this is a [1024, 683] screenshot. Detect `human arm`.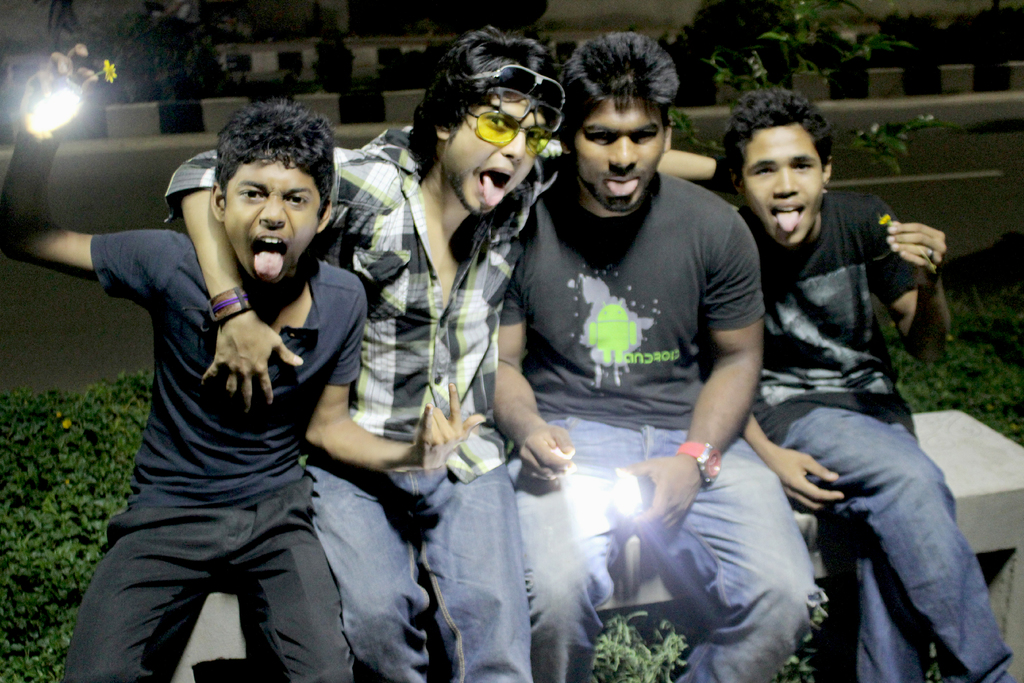
[x1=901, y1=222, x2=959, y2=363].
